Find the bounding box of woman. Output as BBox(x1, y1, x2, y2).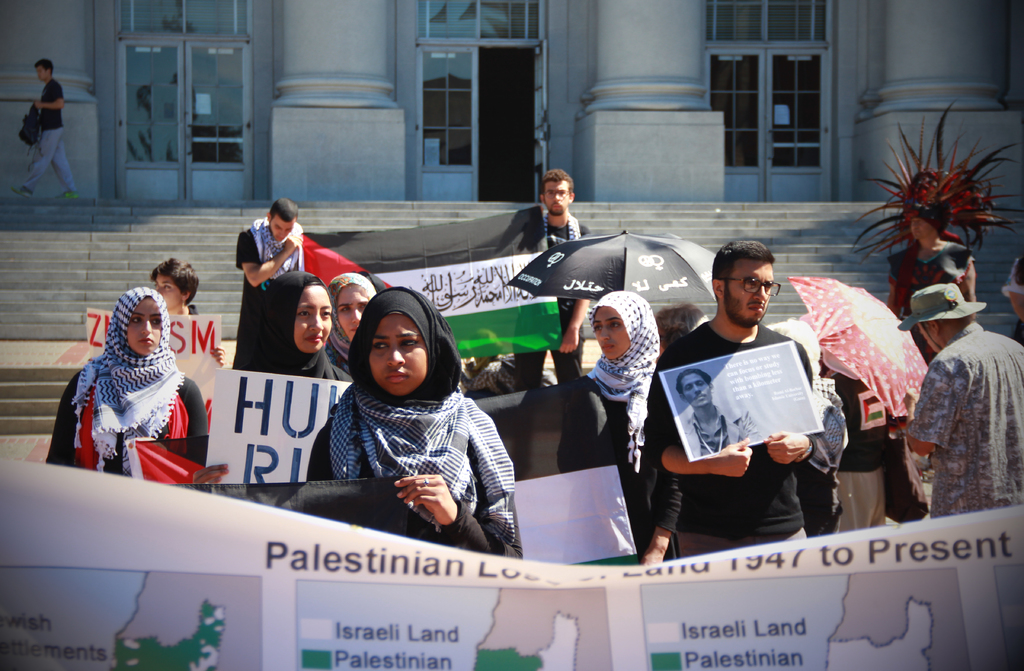
BBox(147, 257, 227, 368).
